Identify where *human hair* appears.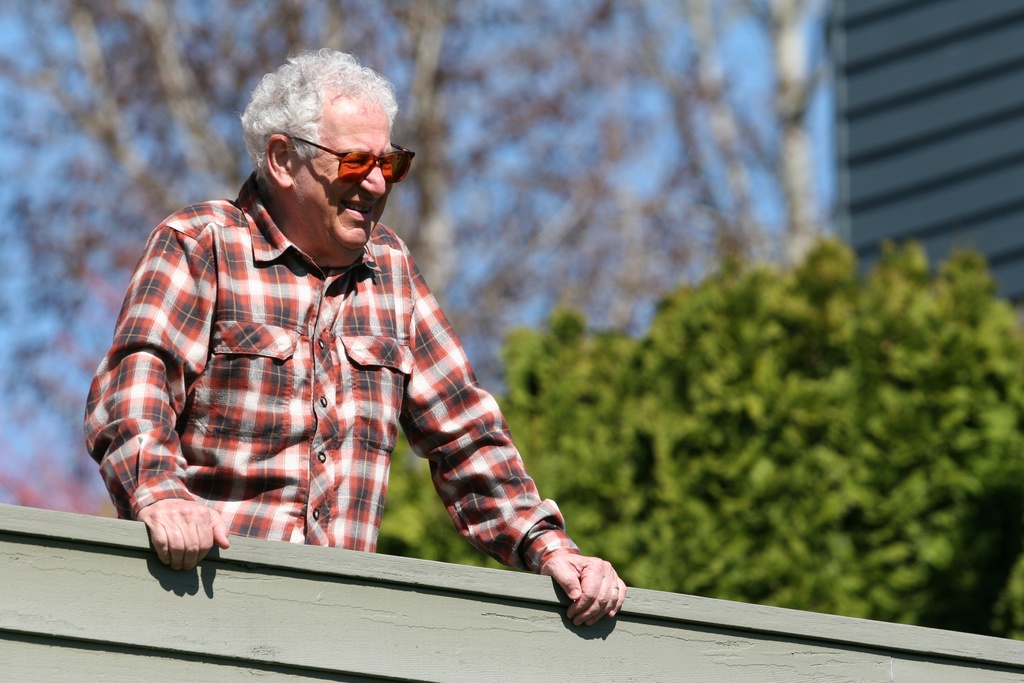
Appears at [242, 61, 402, 203].
